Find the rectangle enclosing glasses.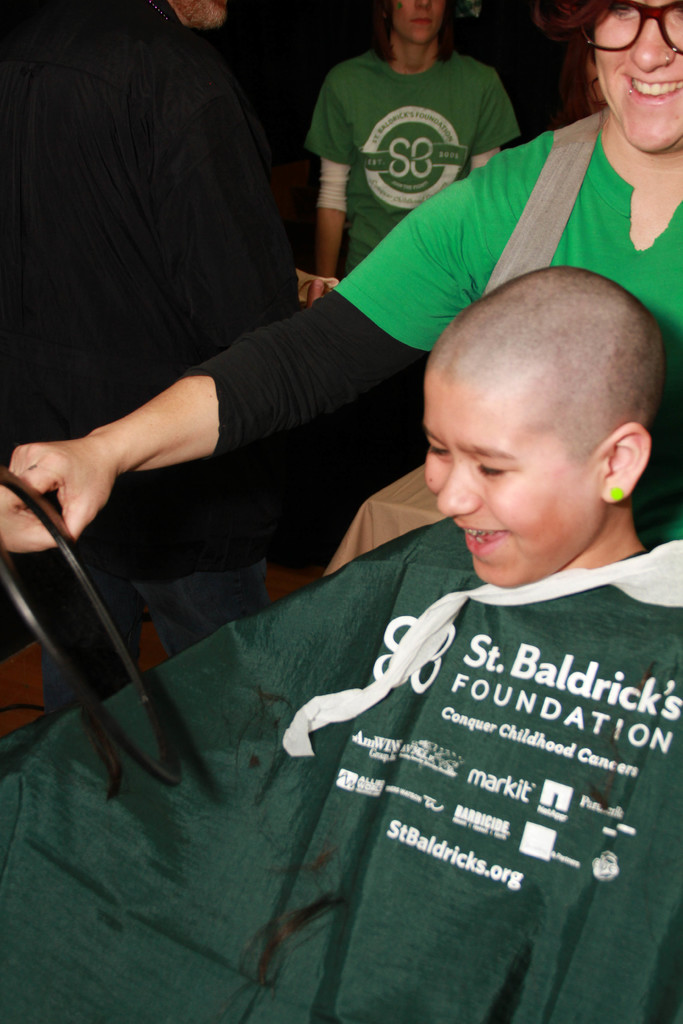
locate(571, 19, 682, 60).
